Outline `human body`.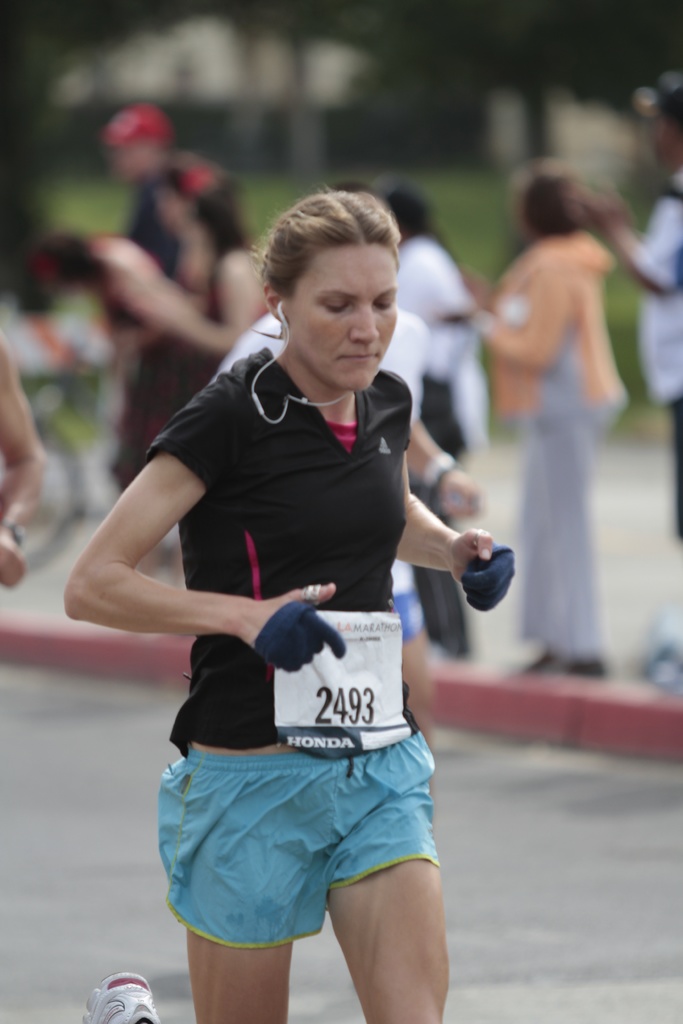
Outline: x1=468 y1=165 x2=636 y2=690.
